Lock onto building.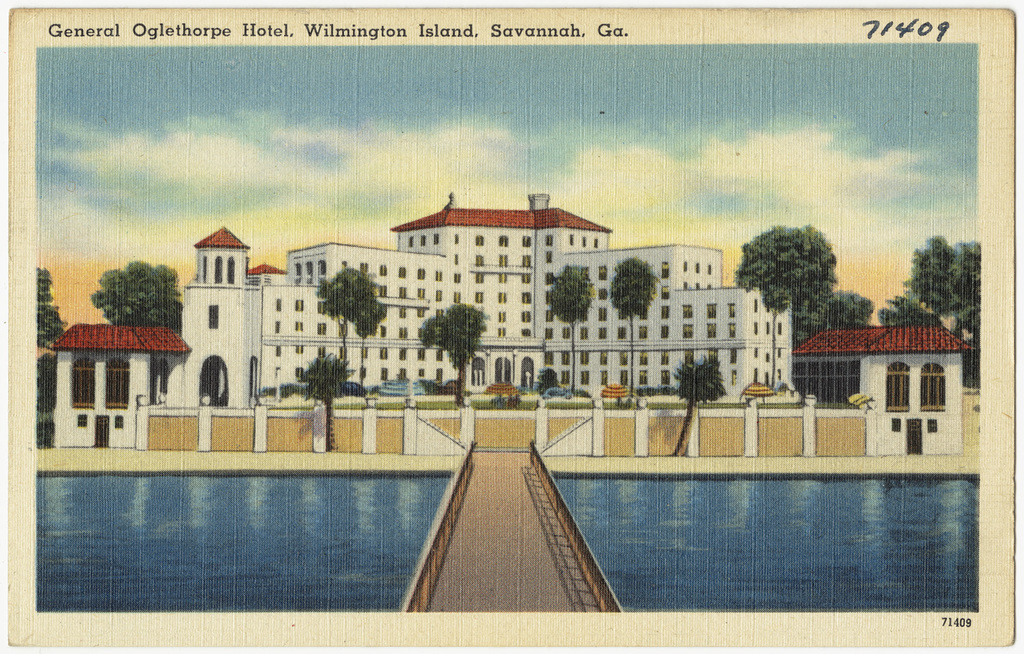
Locked: pyautogui.locateOnScreen(48, 187, 970, 447).
